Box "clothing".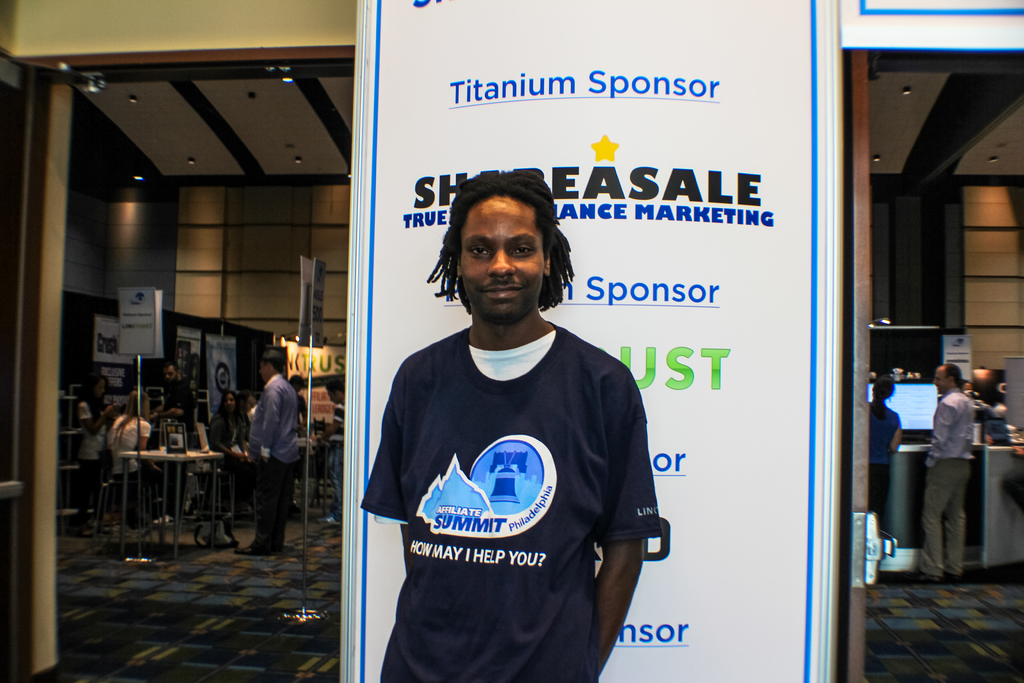
<box>367,297,659,659</box>.
